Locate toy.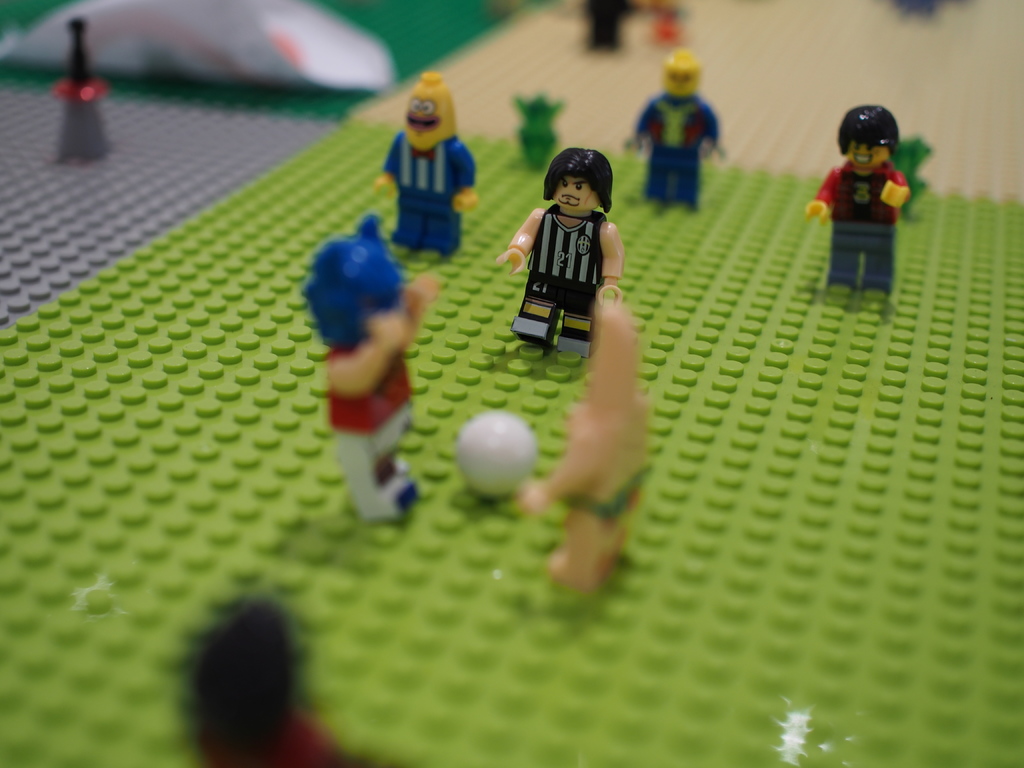
Bounding box: bbox=(513, 290, 672, 593).
